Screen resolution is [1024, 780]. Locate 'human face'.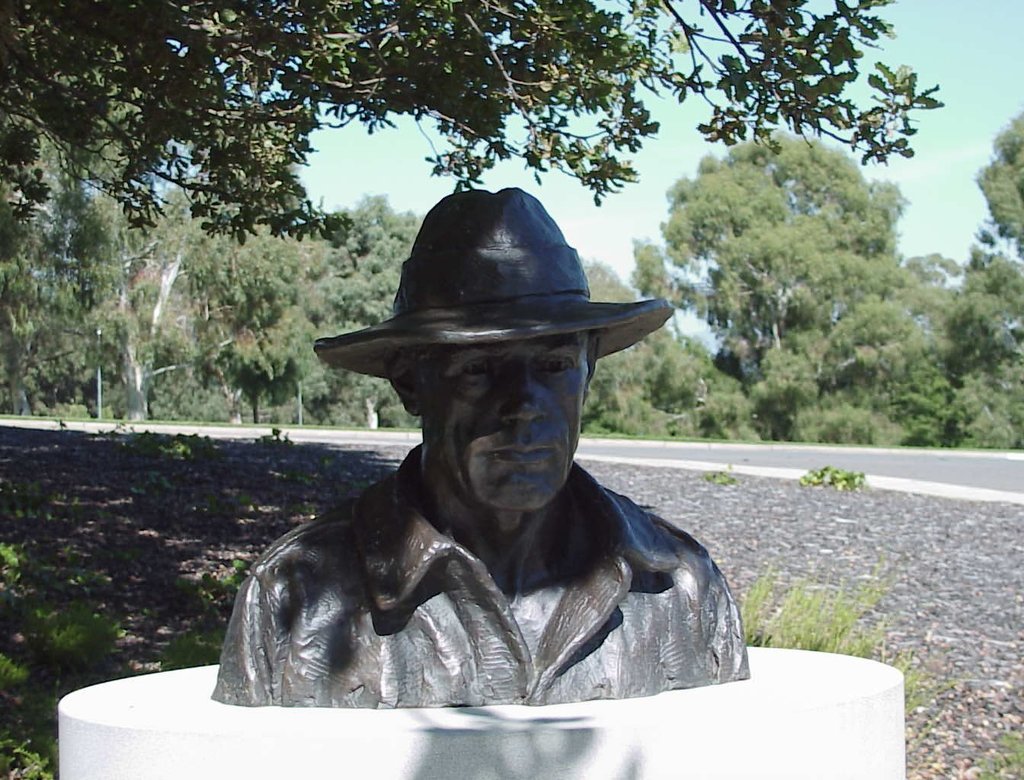
414, 334, 604, 519.
